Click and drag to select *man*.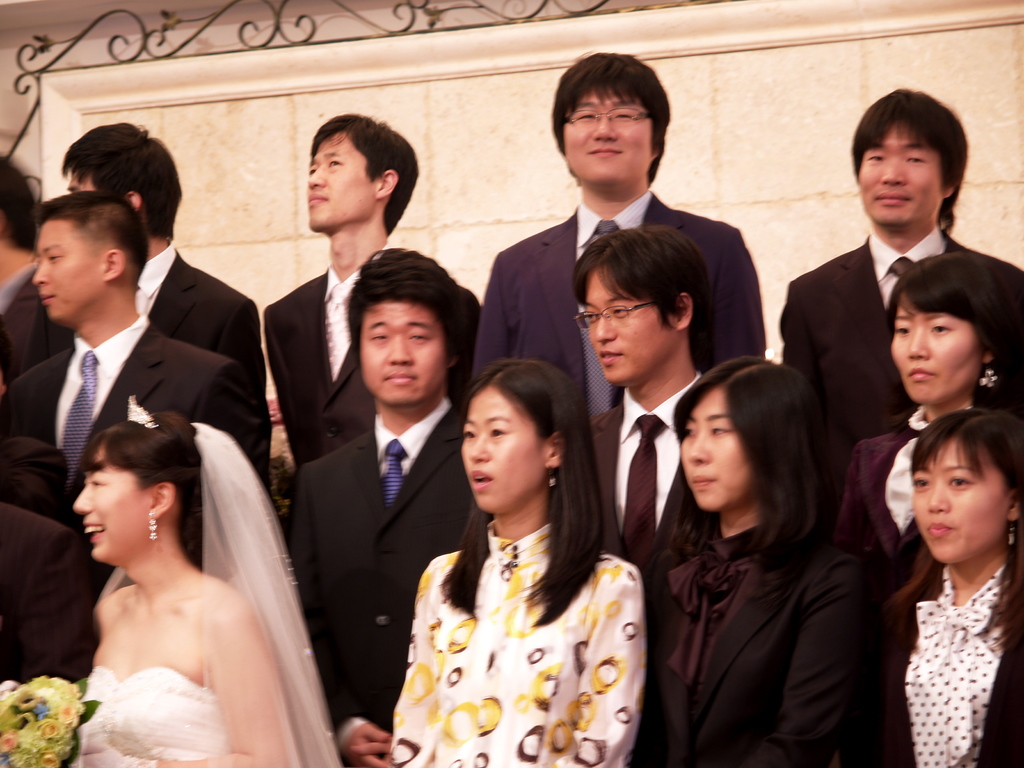
Selection: 287:245:479:767.
